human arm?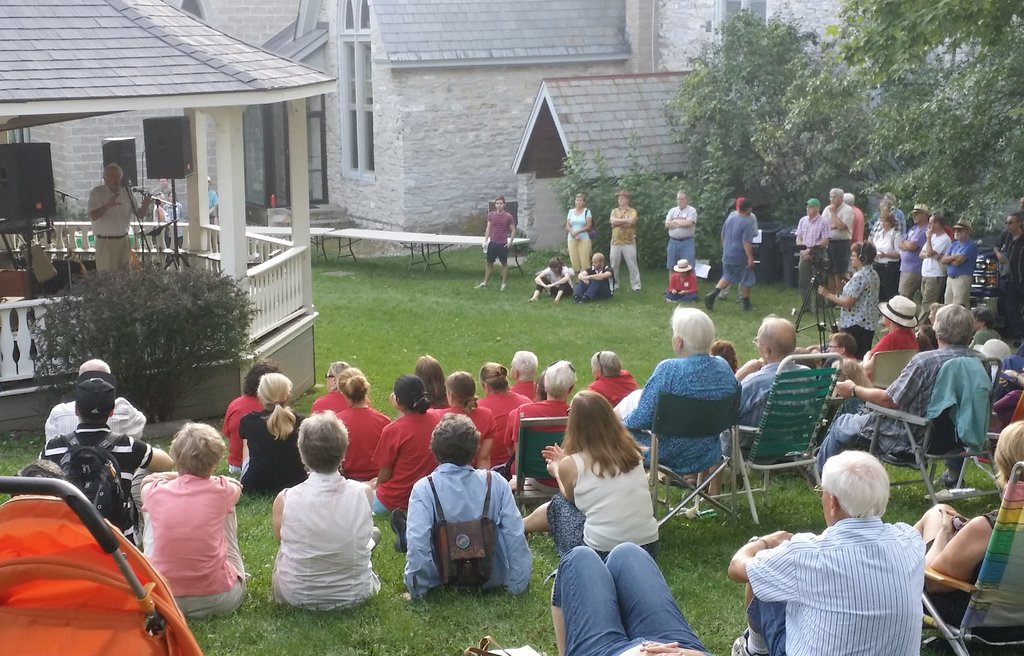
{"left": 941, "top": 236, "right": 961, "bottom": 266}
